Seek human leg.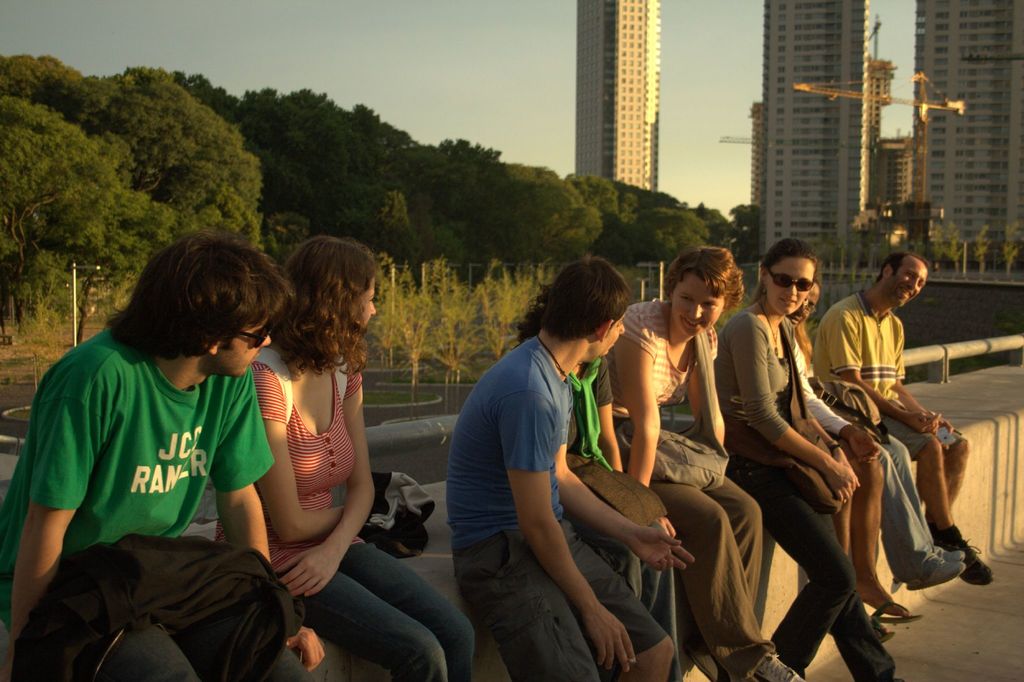
565 522 671 681.
